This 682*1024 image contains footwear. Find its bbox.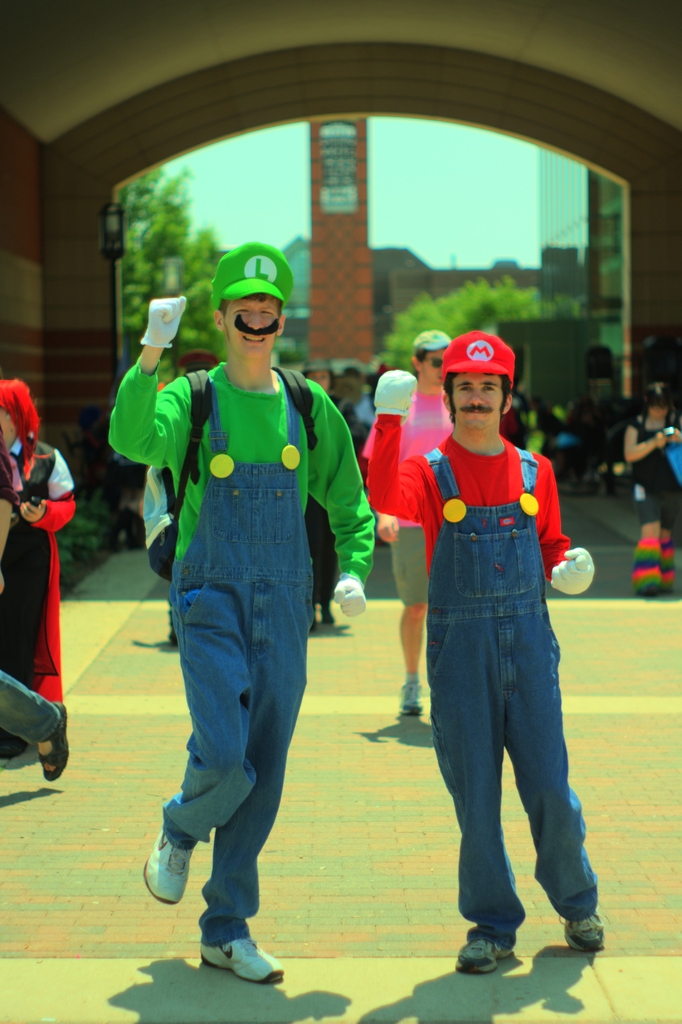
167, 620, 178, 645.
